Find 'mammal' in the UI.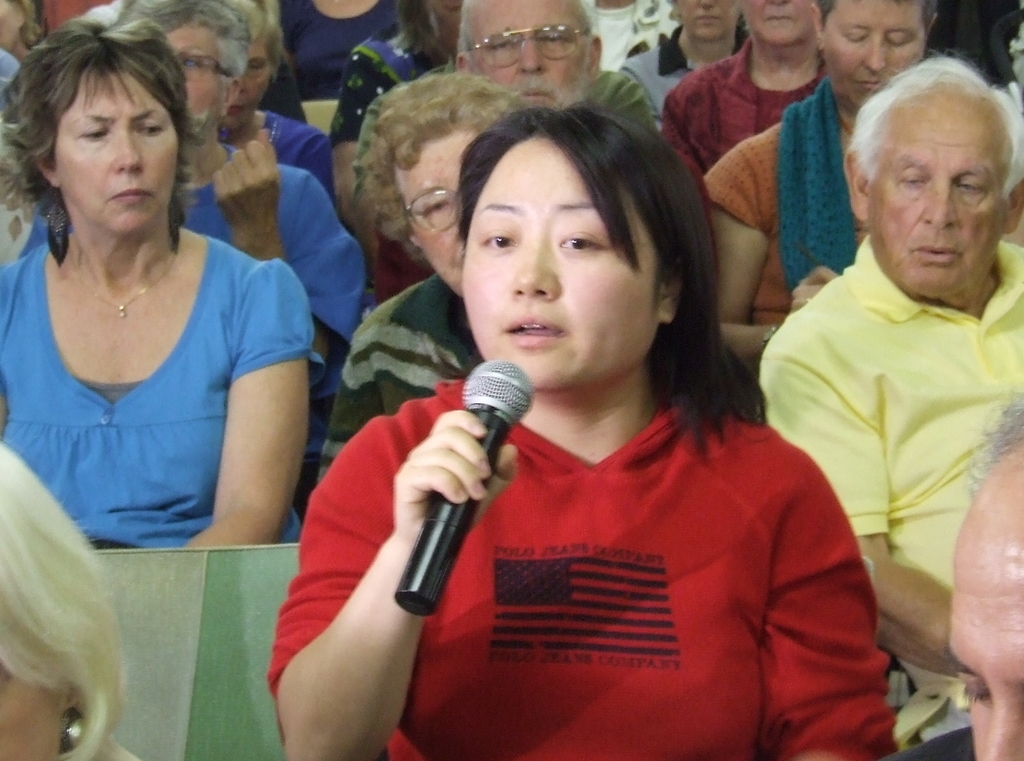
UI element at (x1=617, y1=0, x2=755, y2=131).
